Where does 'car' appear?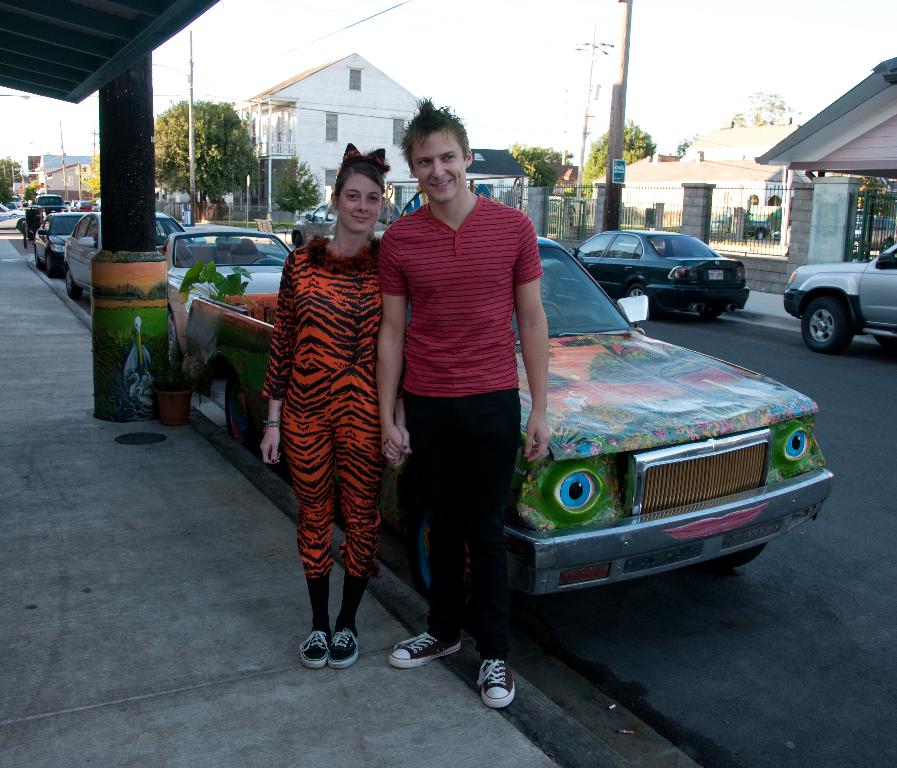
Appears at box=[32, 211, 91, 277].
